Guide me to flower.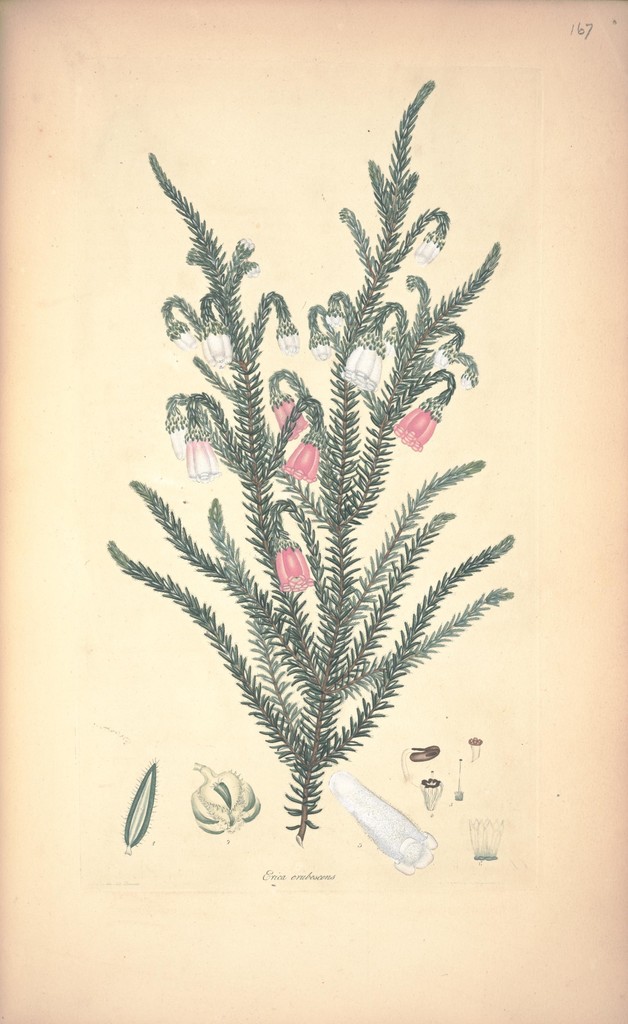
Guidance: (left=312, top=337, right=331, bottom=361).
